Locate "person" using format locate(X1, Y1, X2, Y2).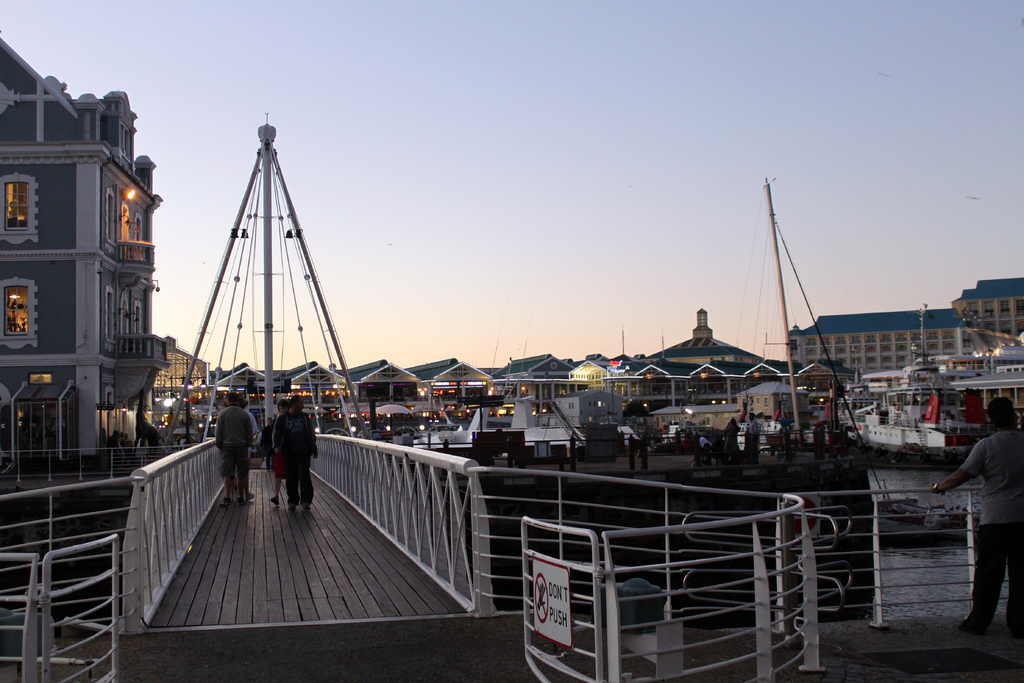
locate(749, 413, 760, 436).
